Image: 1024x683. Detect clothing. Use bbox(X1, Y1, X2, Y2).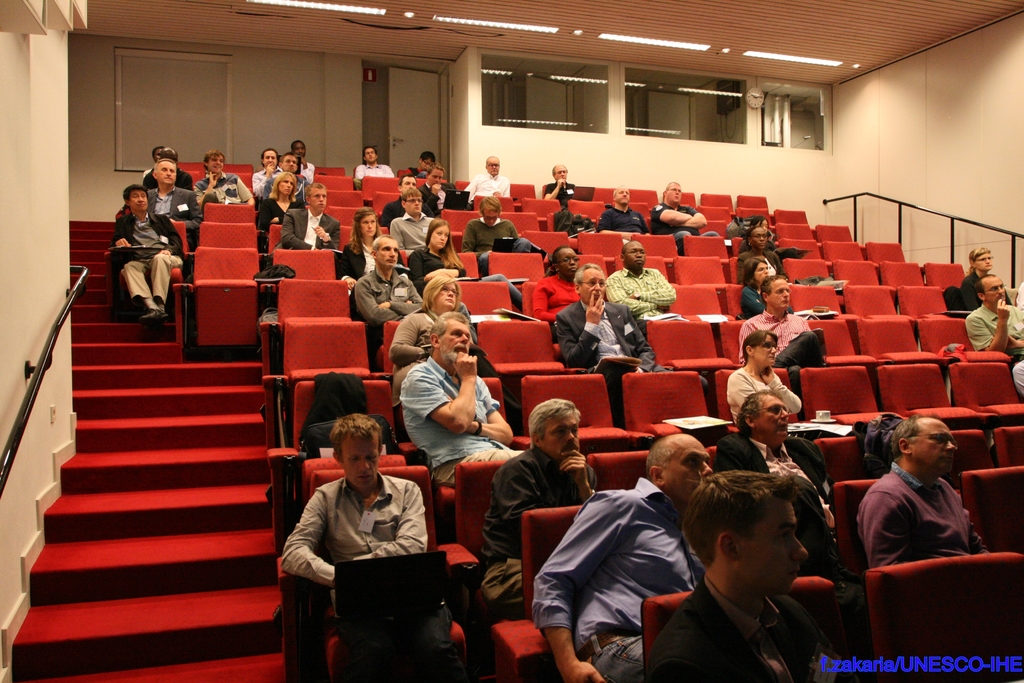
bbox(354, 159, 396, 192).
